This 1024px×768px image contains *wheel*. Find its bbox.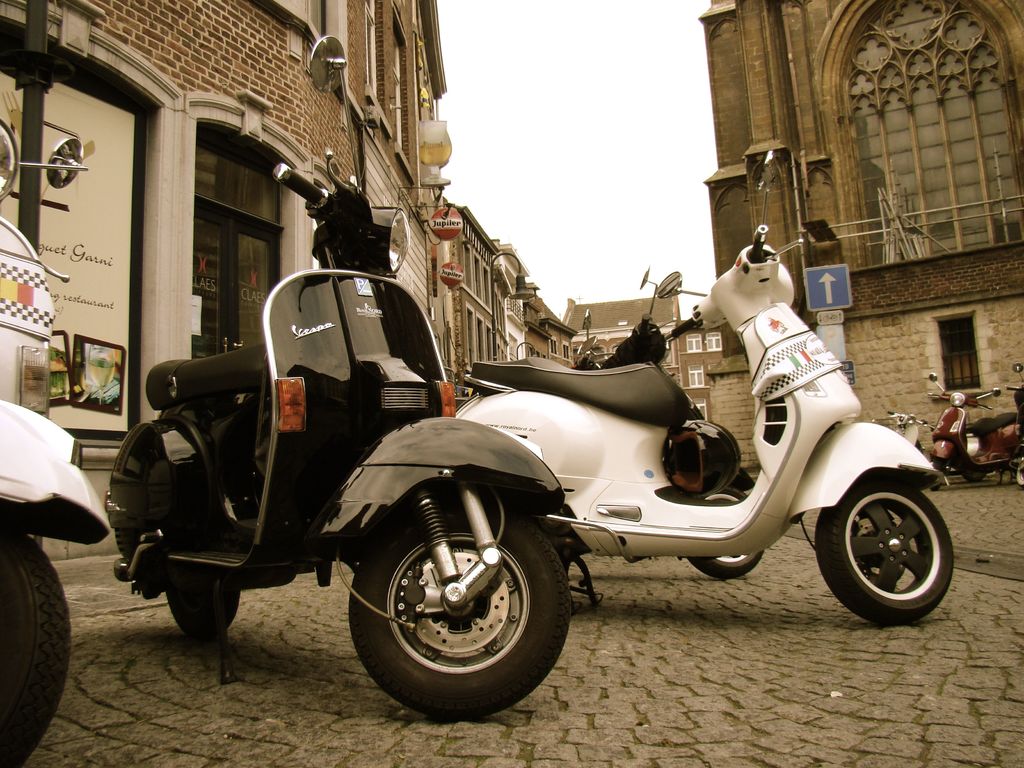
pyautogui.locateOnScreen(691, 482, 762, 579).
